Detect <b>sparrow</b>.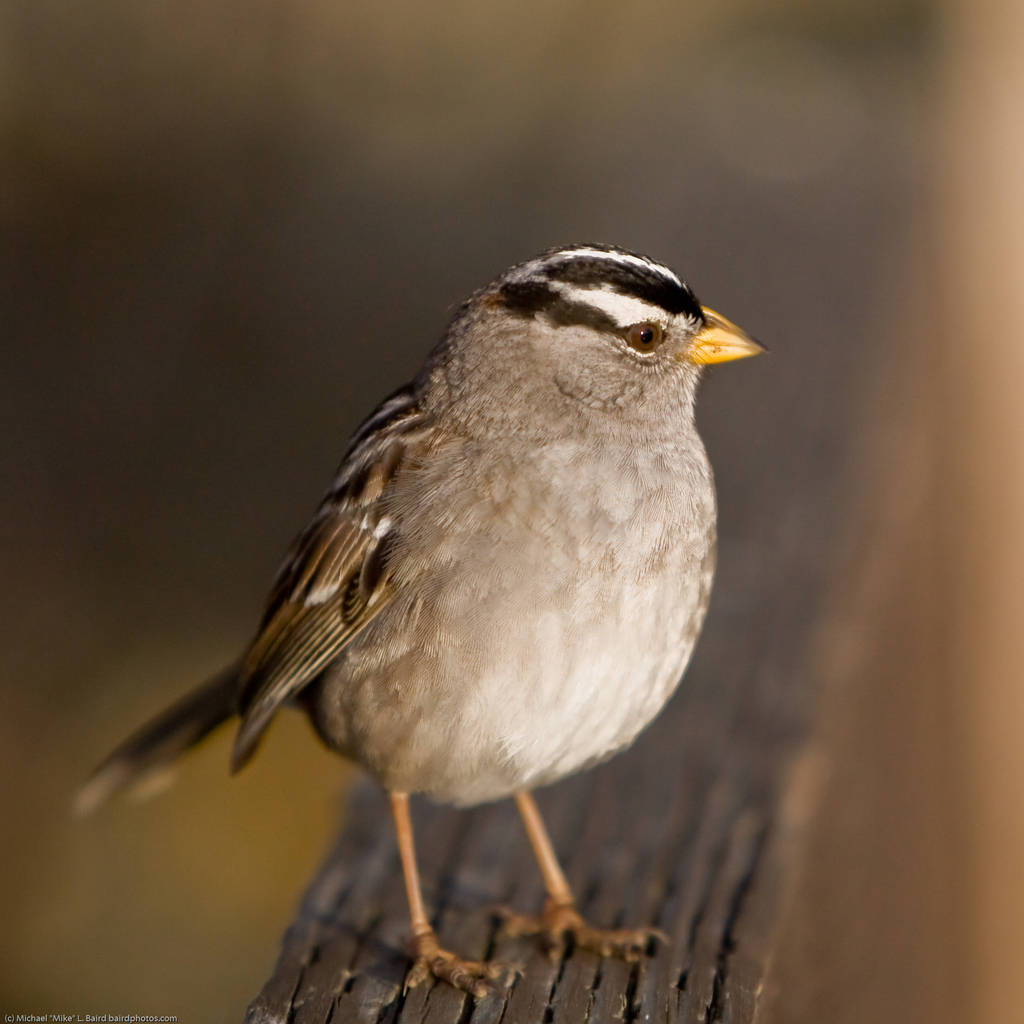
Detected at <bbox>74, 240, 767, 1001</bbox>.
